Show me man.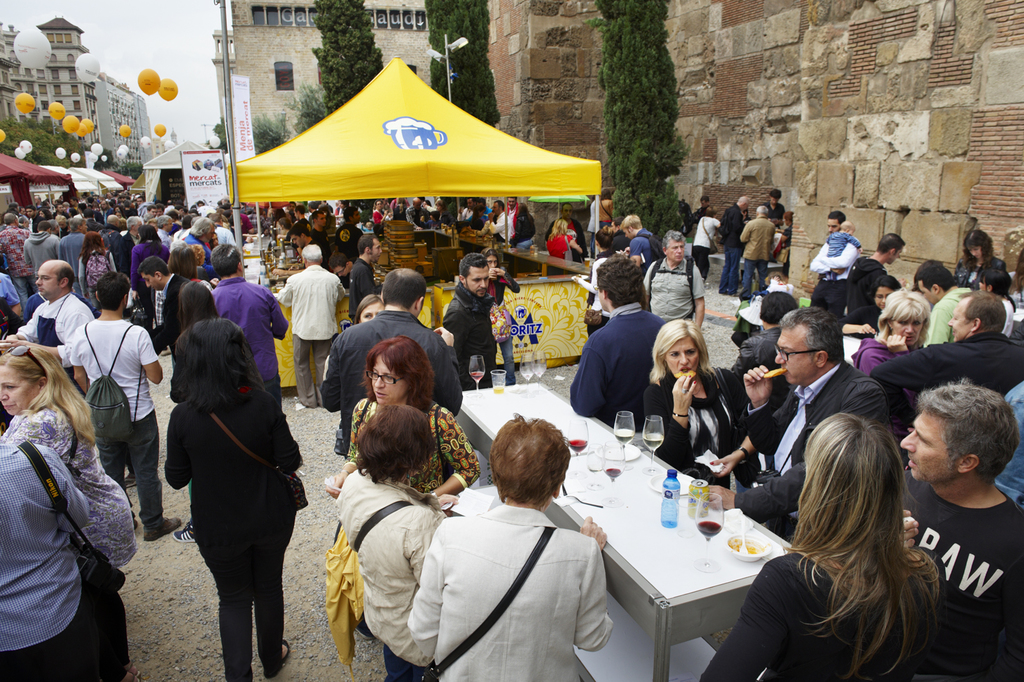
man is here: {"left": 155, "top": 212, "right": 173, "bottom": 250}.
